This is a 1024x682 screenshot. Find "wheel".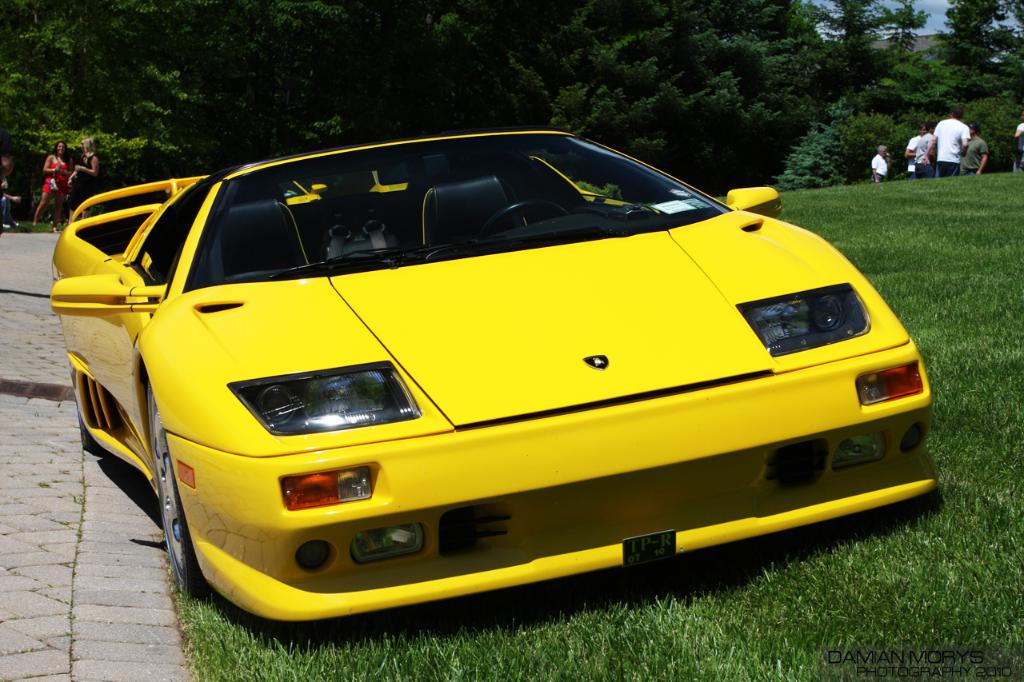
Bounding box: bbox=(150, 383, 210, 598).
